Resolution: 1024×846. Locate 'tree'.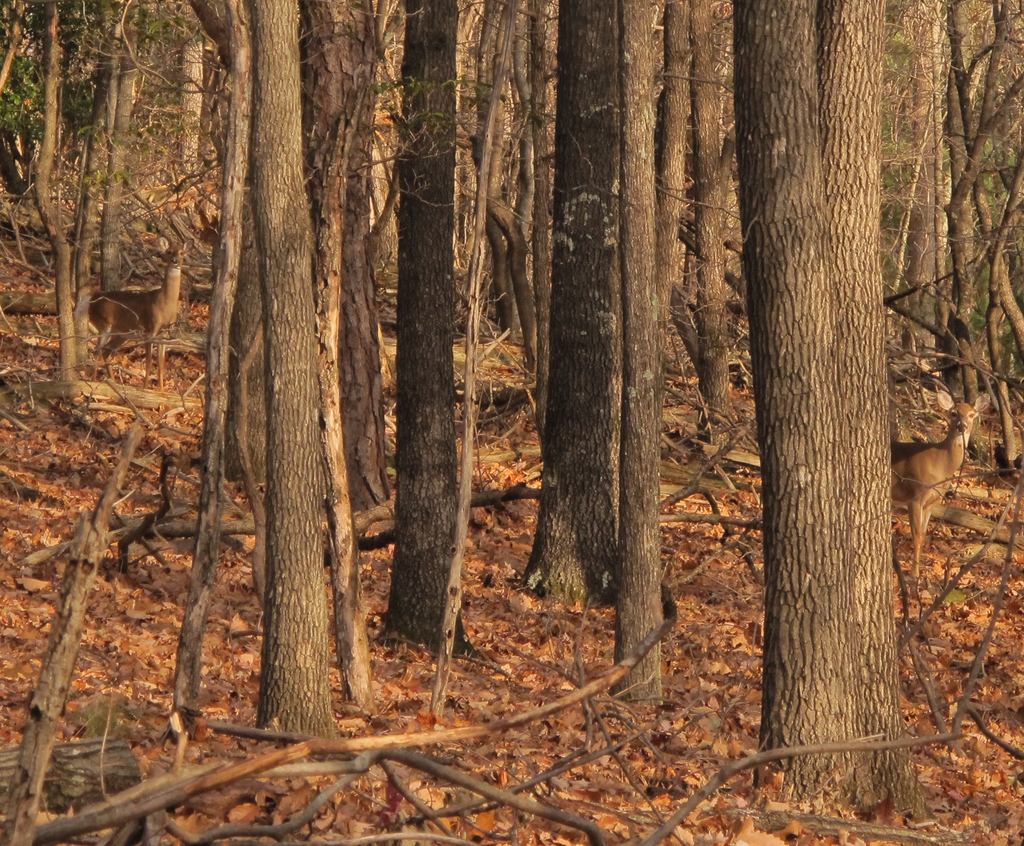
471:0:1023:829.
